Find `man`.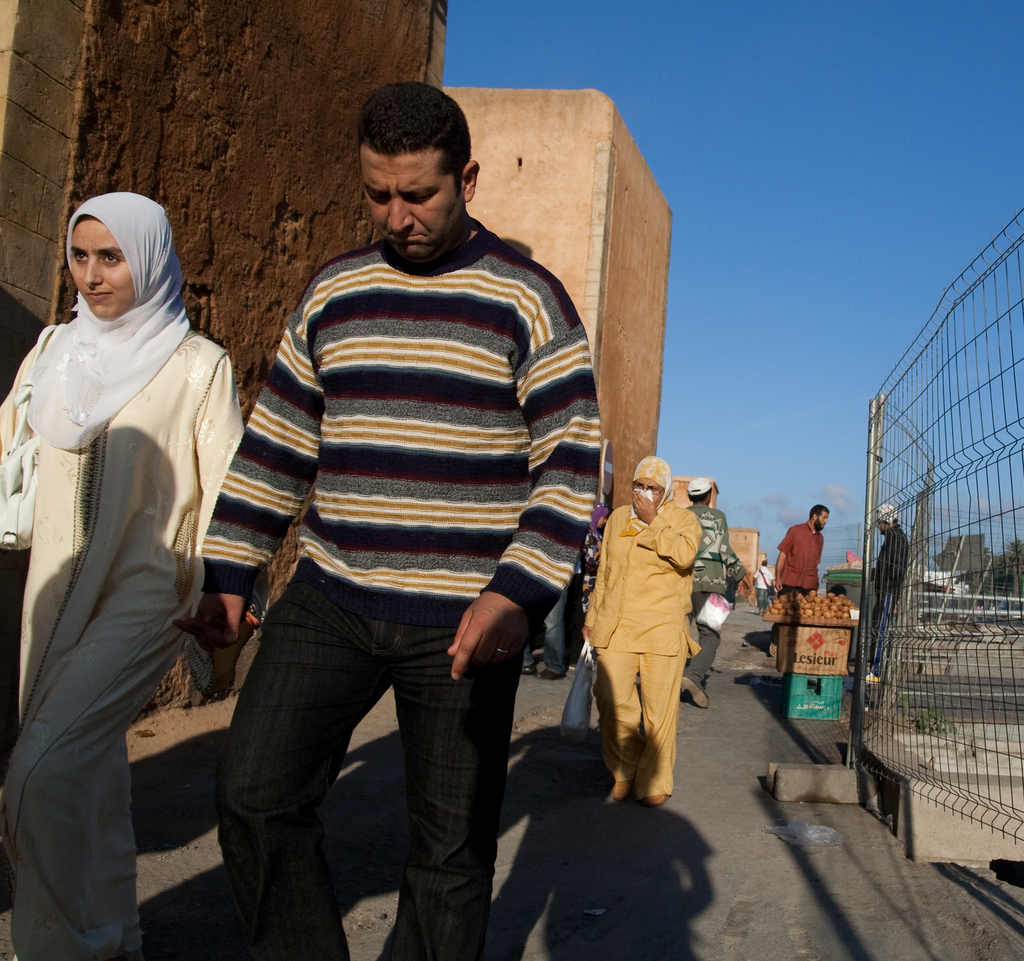
bbox=[751, 559, 772, 618].
